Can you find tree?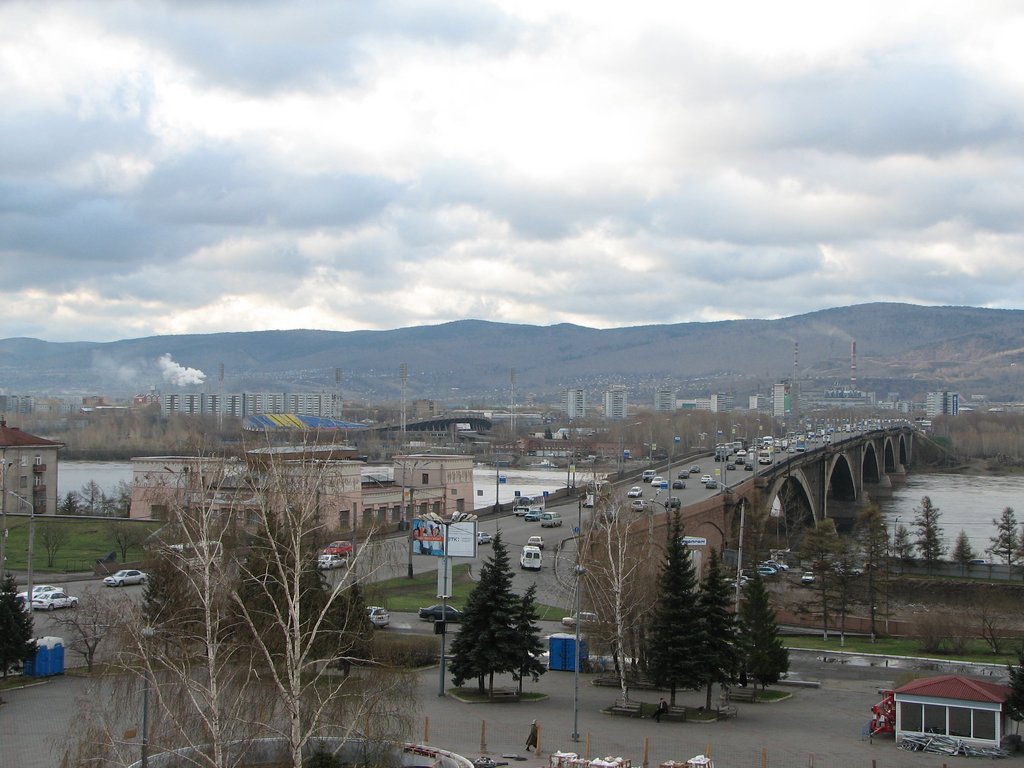
Yes, bounding box: bbox=(857, 537, 898, 635).
